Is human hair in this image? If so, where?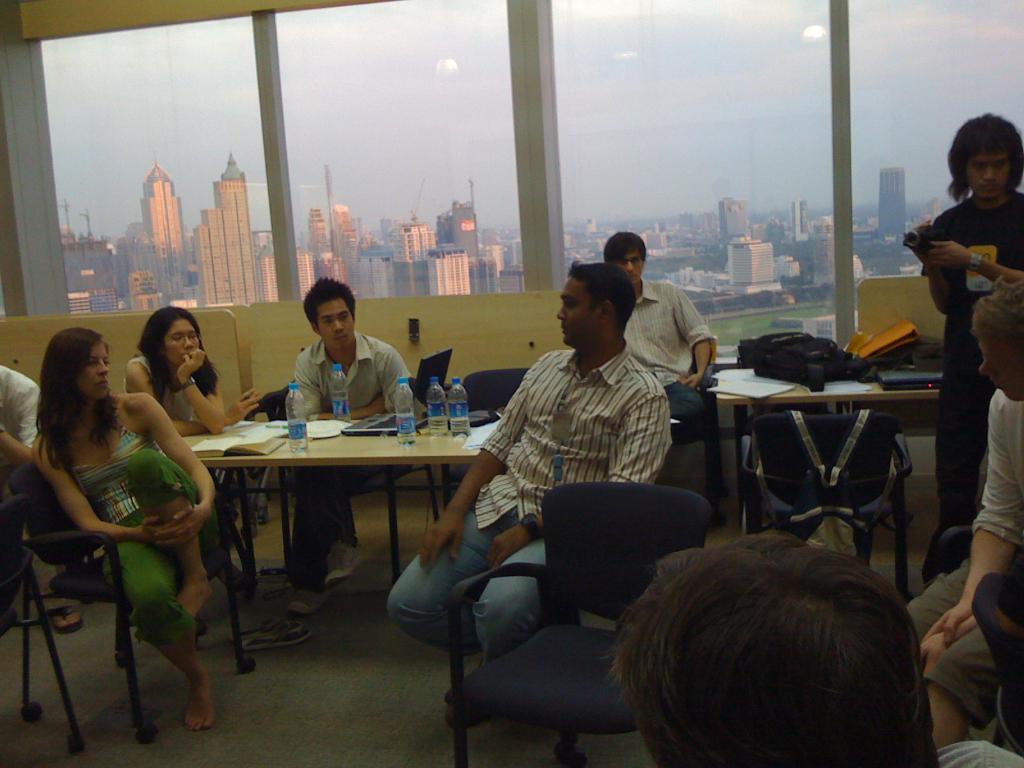
Yes, at left=969, top=280, right=1023, bottom=343.
